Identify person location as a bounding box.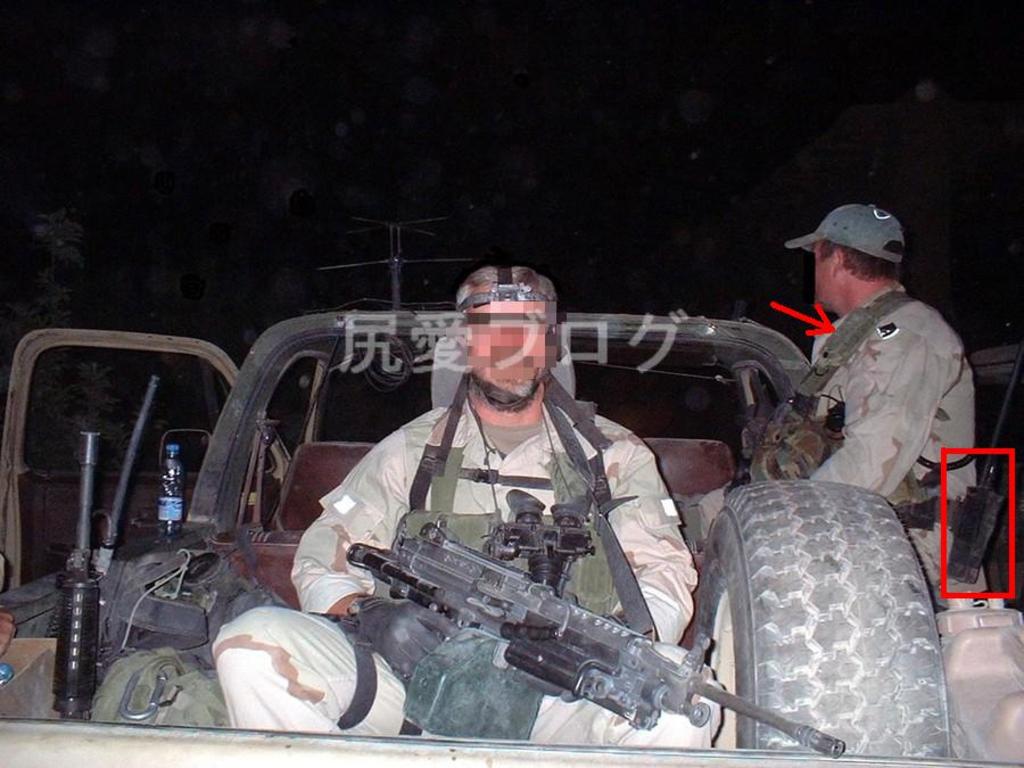
box(0, 540, 20, 654).
